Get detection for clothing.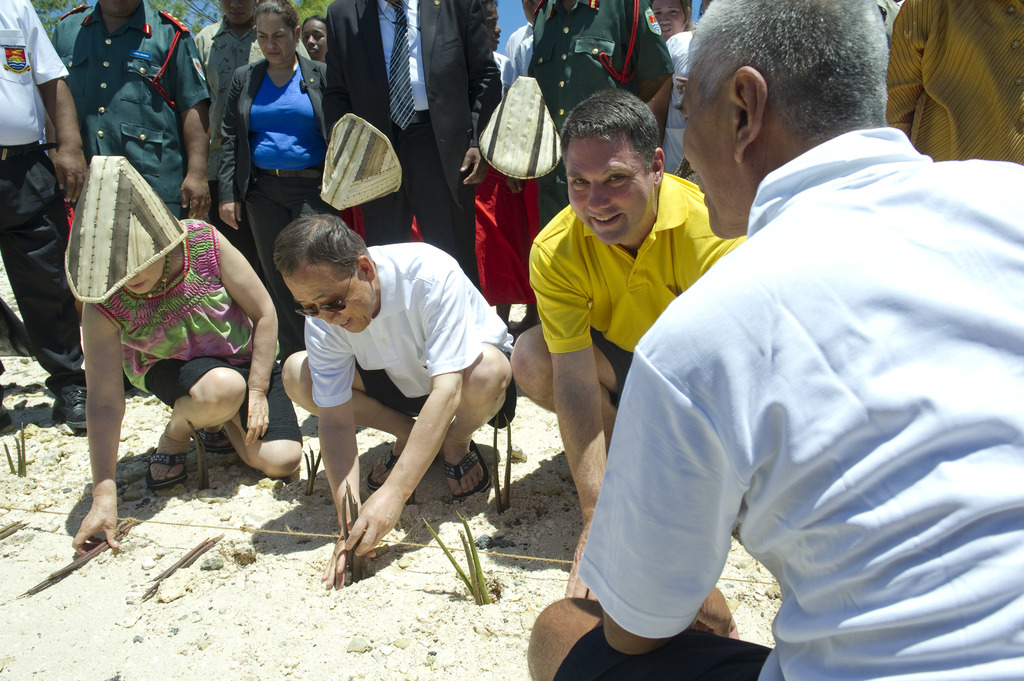
Detection: crop(595, 81, 996, 657).
